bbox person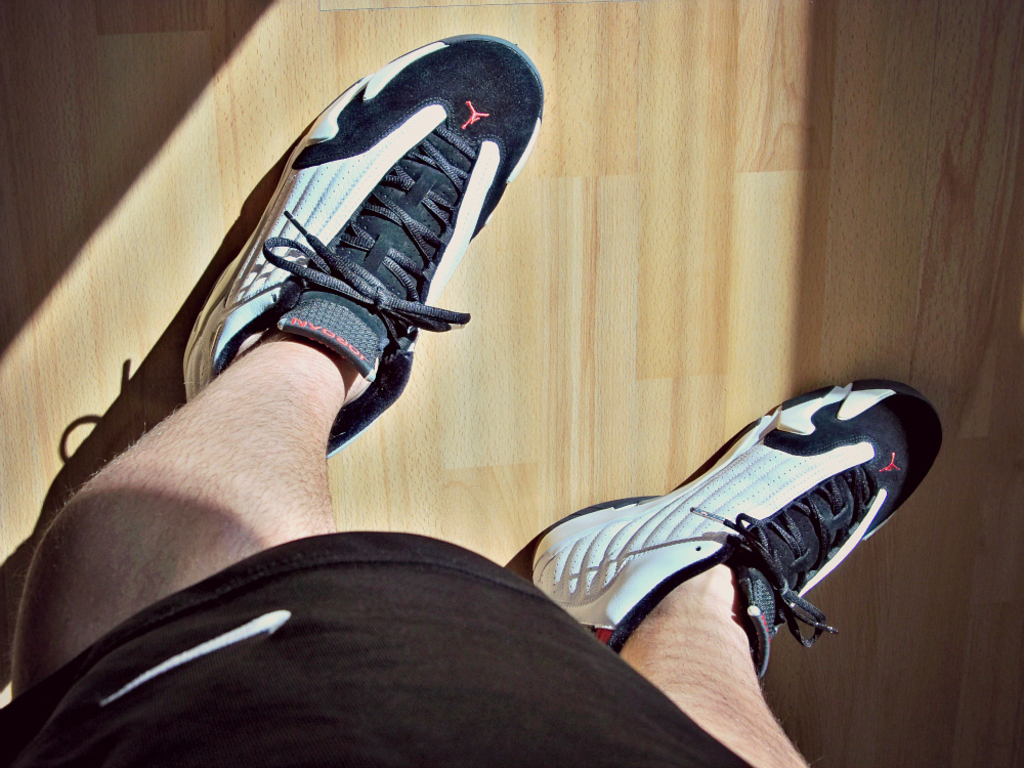
BBox(0, 32, 946, 767)
